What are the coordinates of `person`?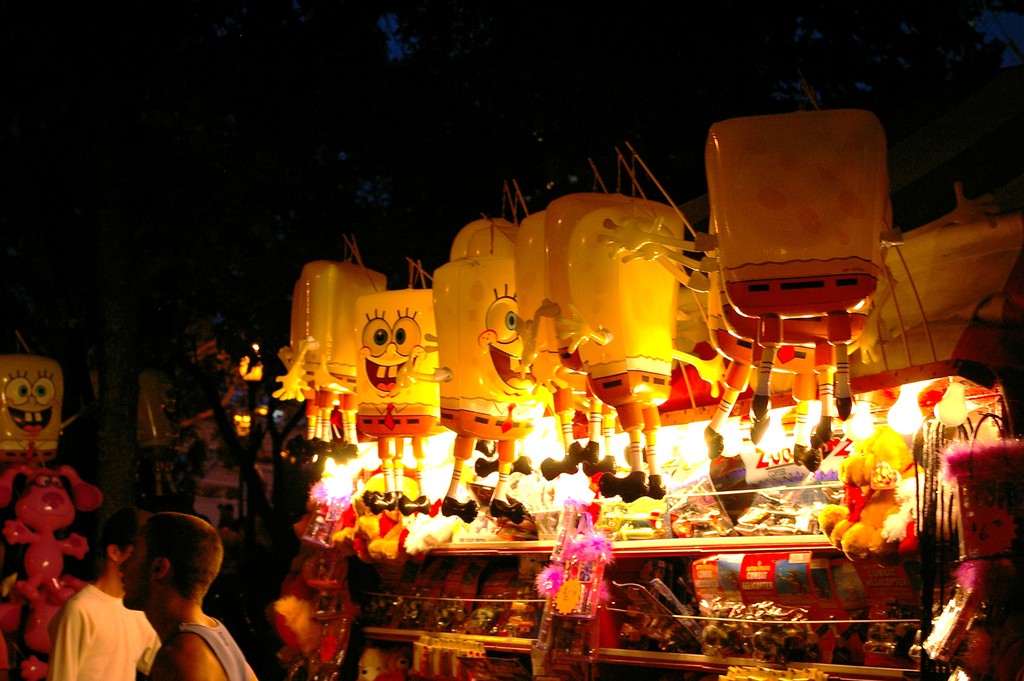
detection(48, 504, 164, 680).
